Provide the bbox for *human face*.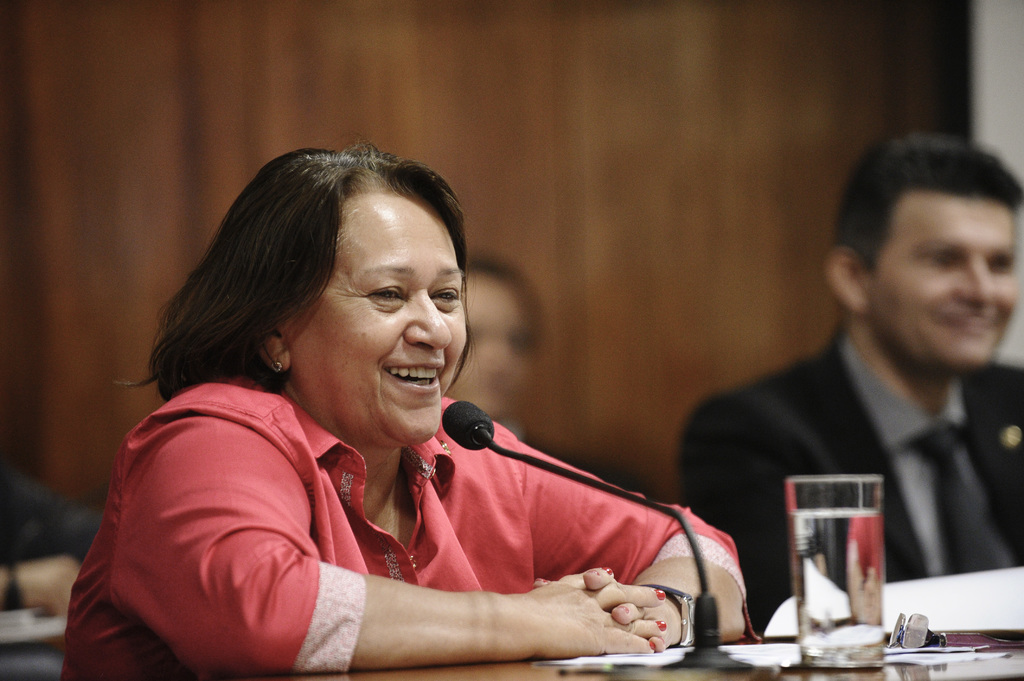
<region>449, 275, 533, 415</region>.
